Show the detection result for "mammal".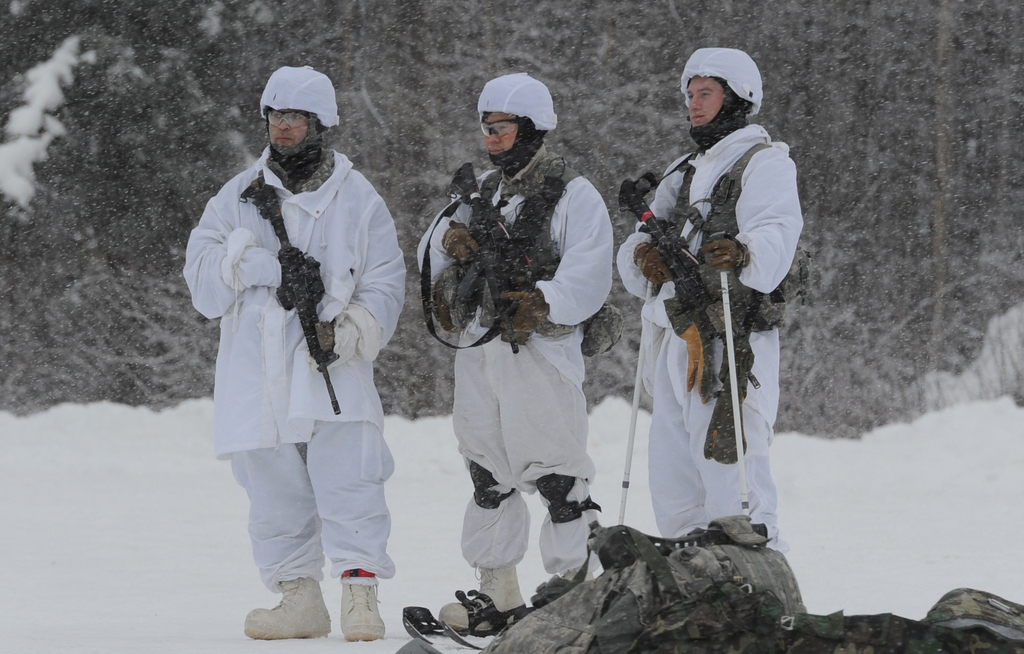
bbox=(616, 43, 804, 546).
